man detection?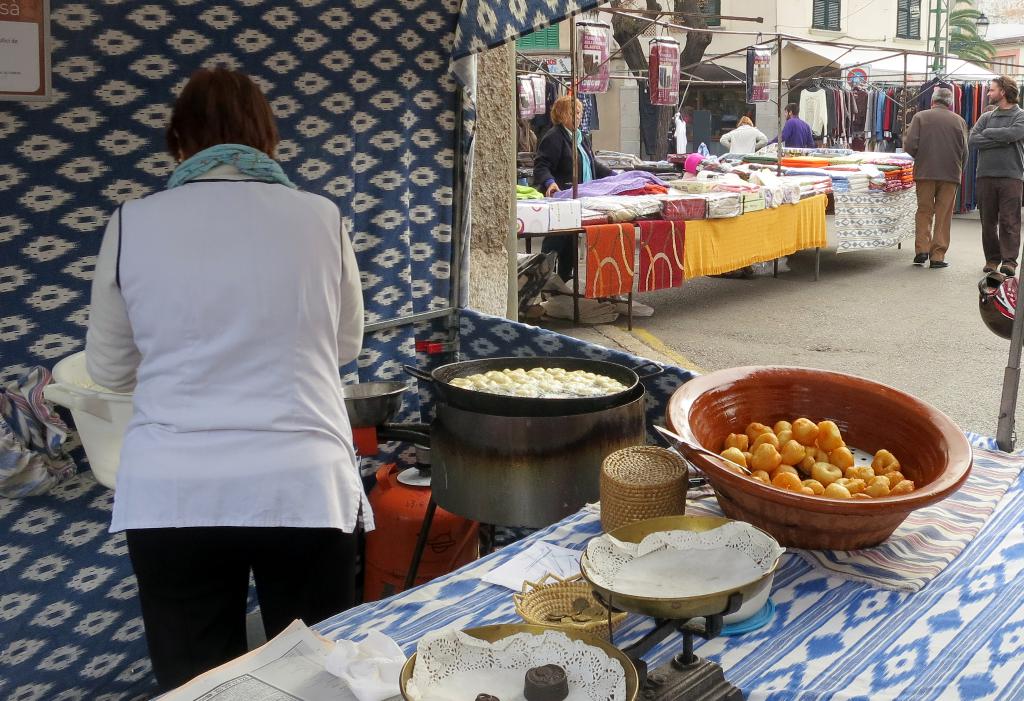
<bbox>903, 87, 972, 270</bbox>
